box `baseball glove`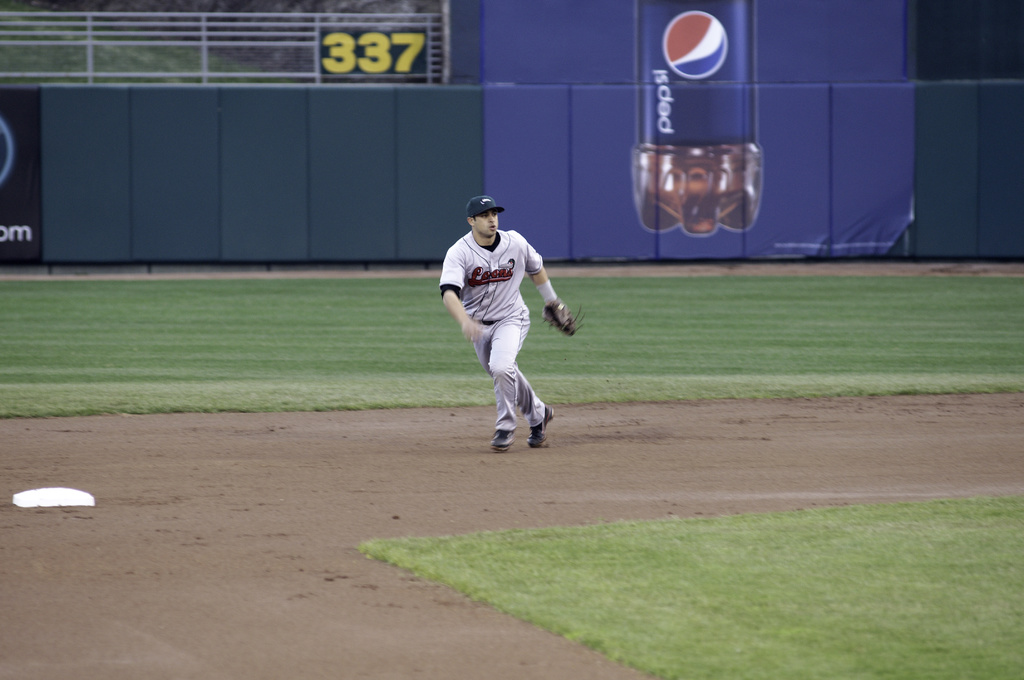
540, 297, 587, 333
